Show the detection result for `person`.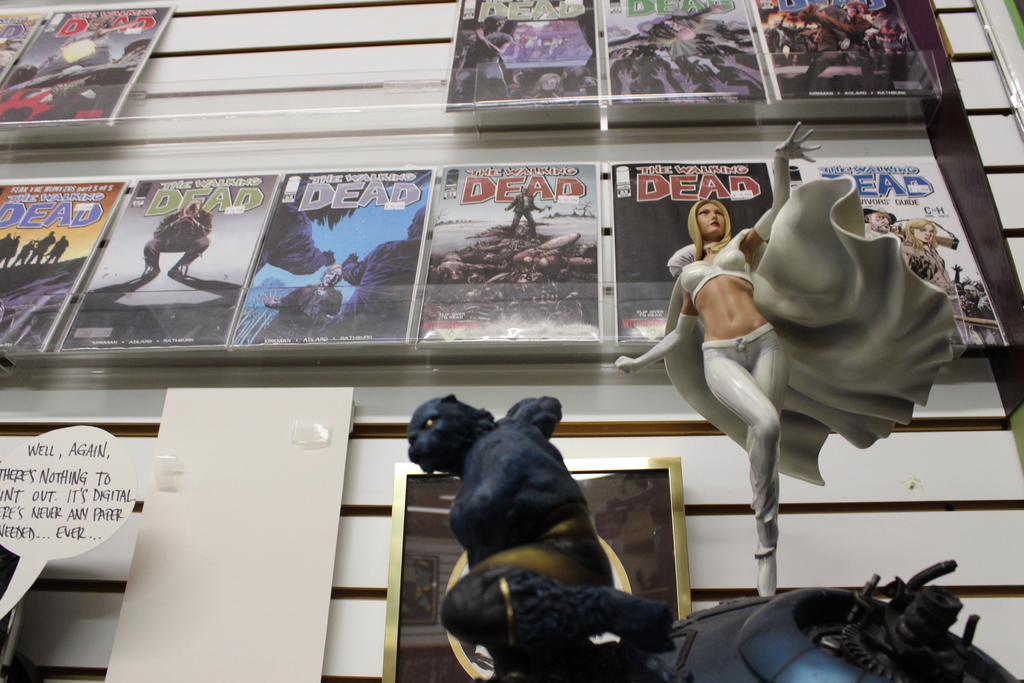
(254, 174, 358, 279).
